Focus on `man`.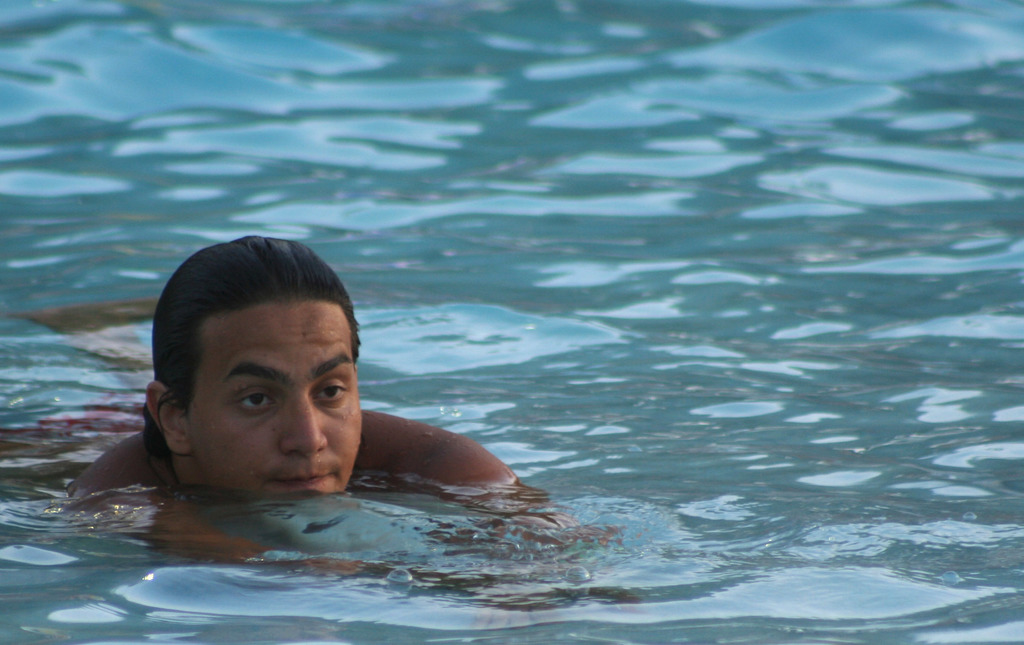
Focused at select_region(97, 255, 504, 550).
